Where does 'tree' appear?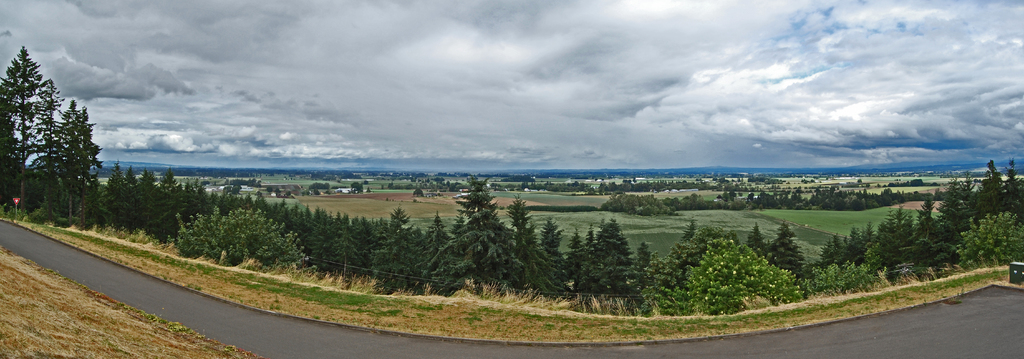
Appears at bbox(609, 221, 637, 298).
